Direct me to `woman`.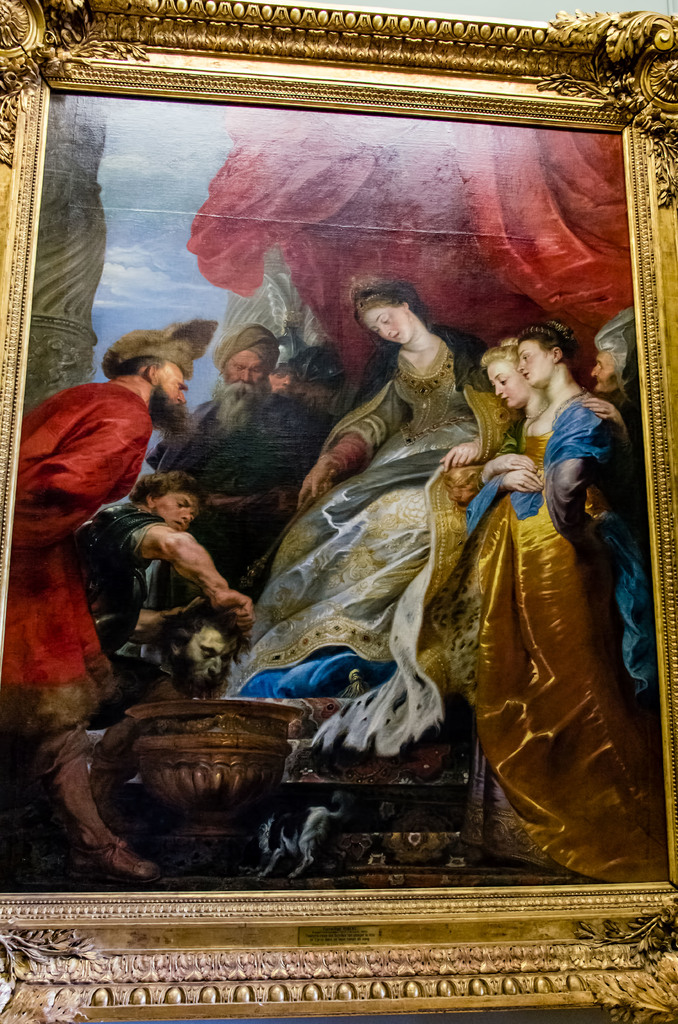
Direction: (443, 342, 567, 504).
